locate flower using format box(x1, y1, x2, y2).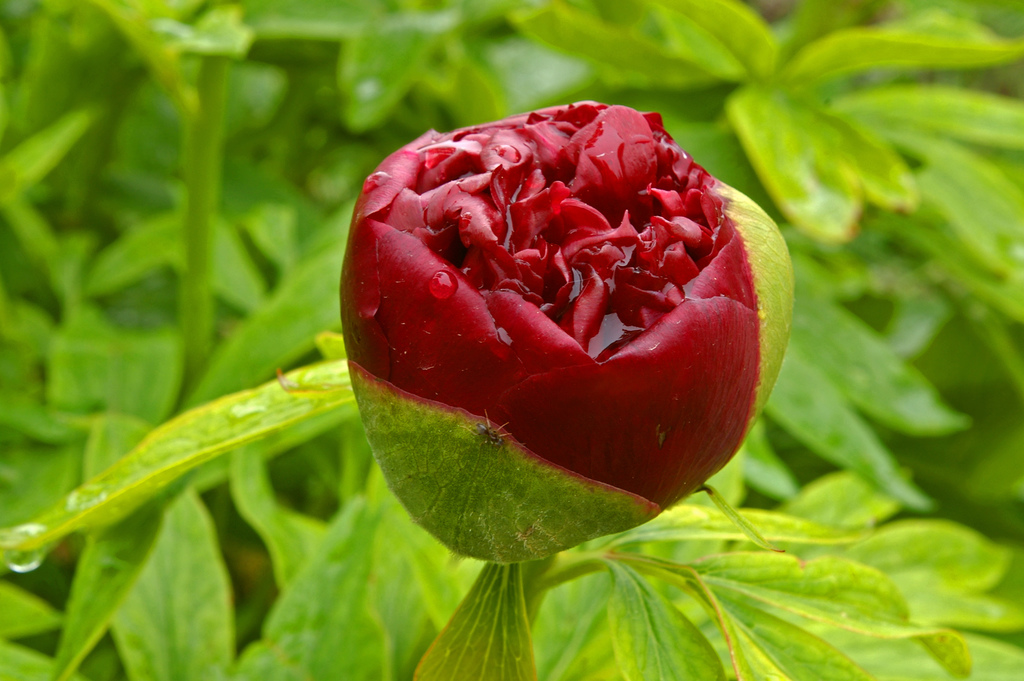
box(348, 88, 786, 536).
